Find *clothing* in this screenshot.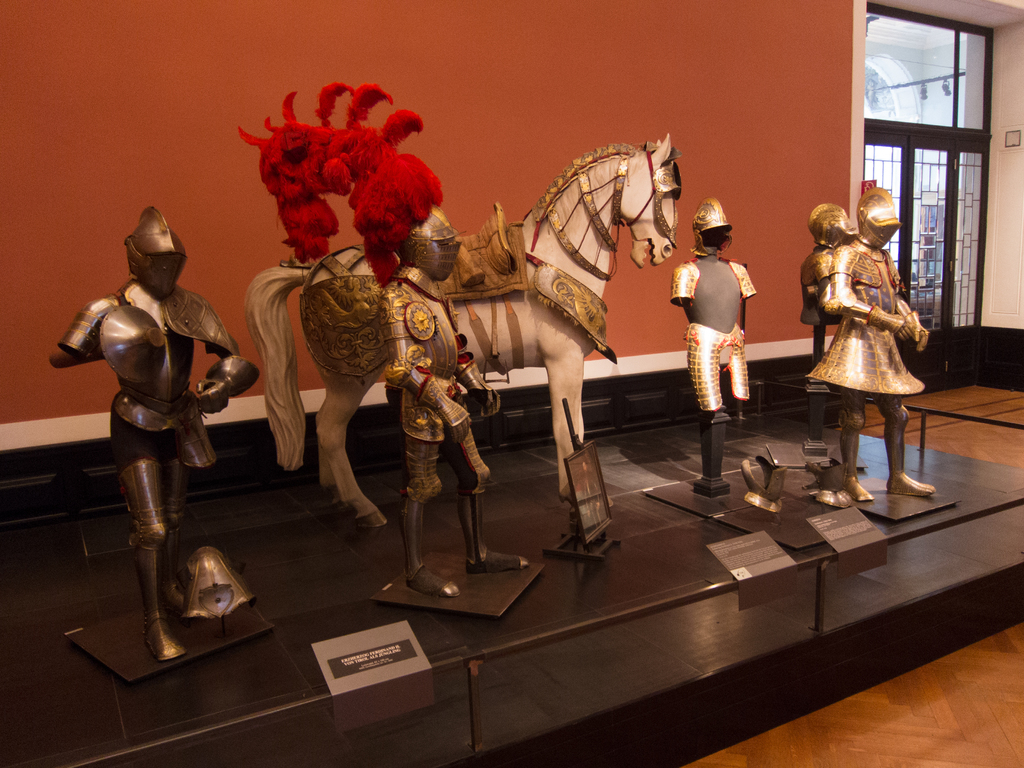
The bounding box for *clothing* is Rect(807, 239, 929, 401).
